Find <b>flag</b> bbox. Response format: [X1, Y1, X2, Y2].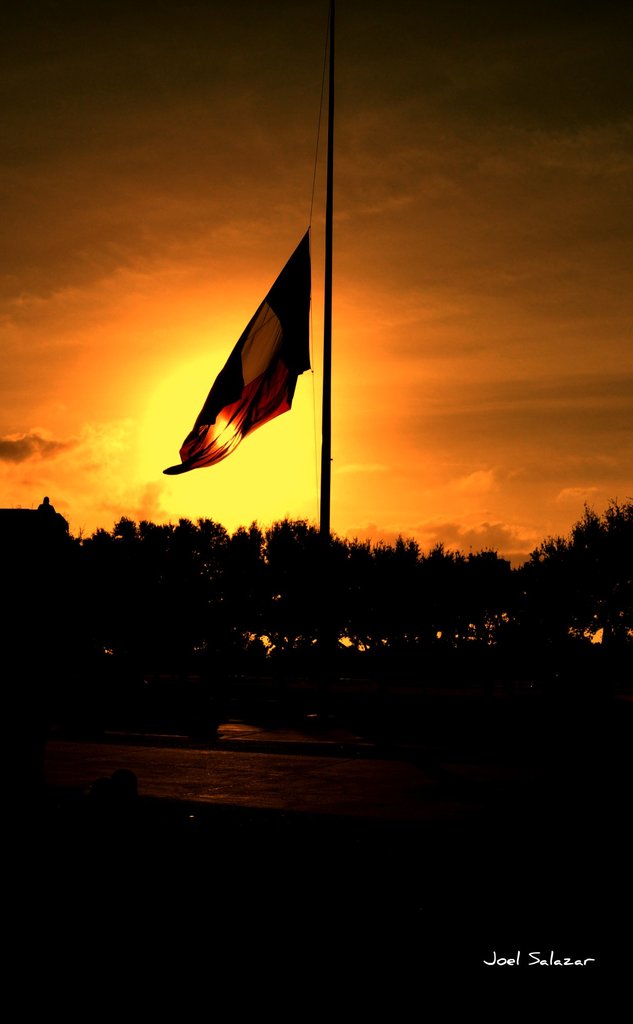
[174, 230, 344, 461].
